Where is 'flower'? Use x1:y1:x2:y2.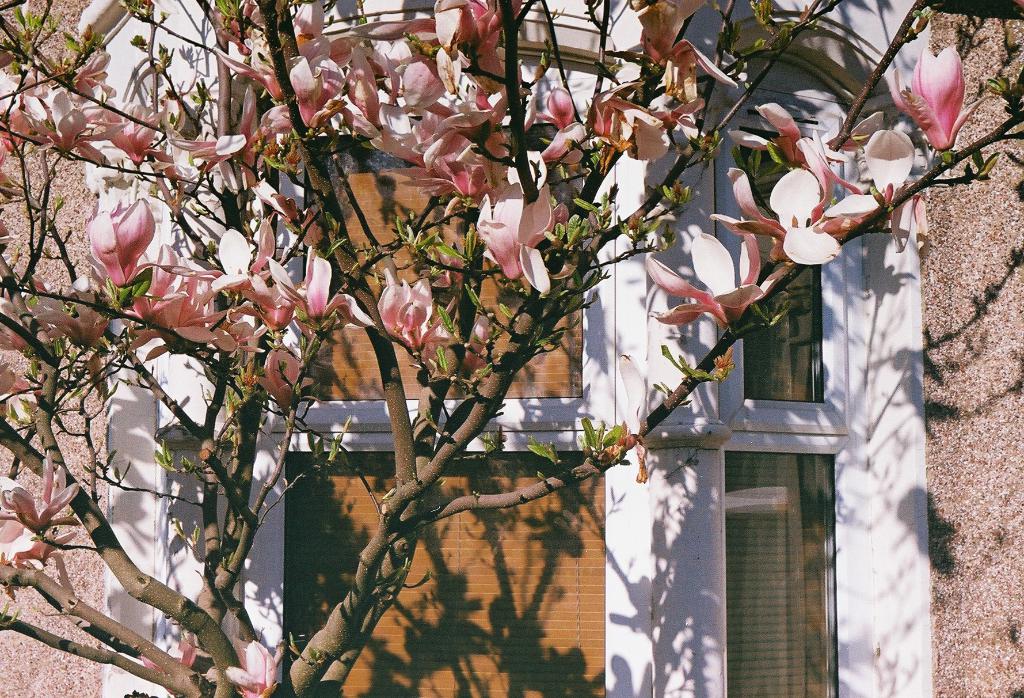
140:655:160:674.
